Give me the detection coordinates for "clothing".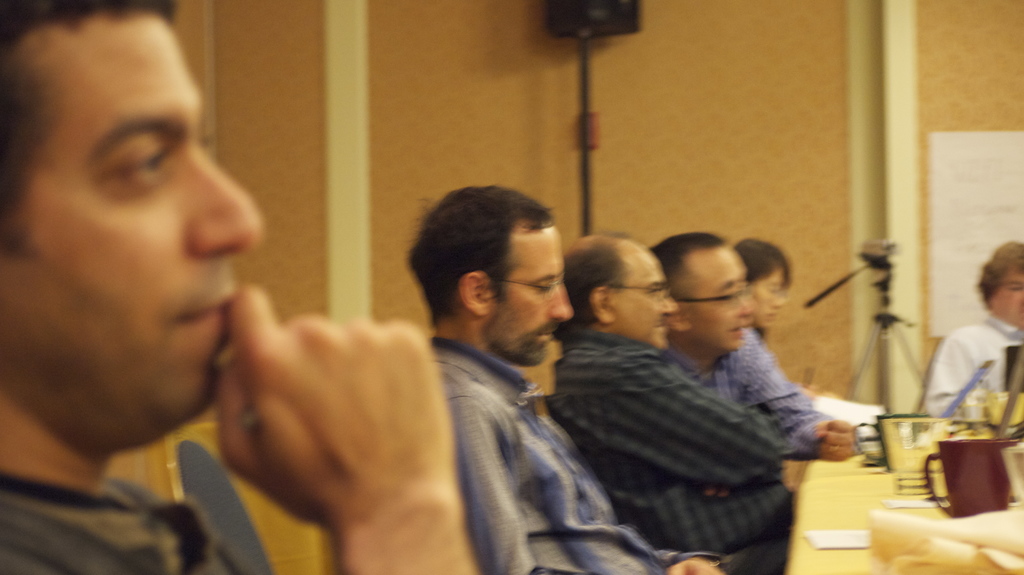
543/324/796/574.
